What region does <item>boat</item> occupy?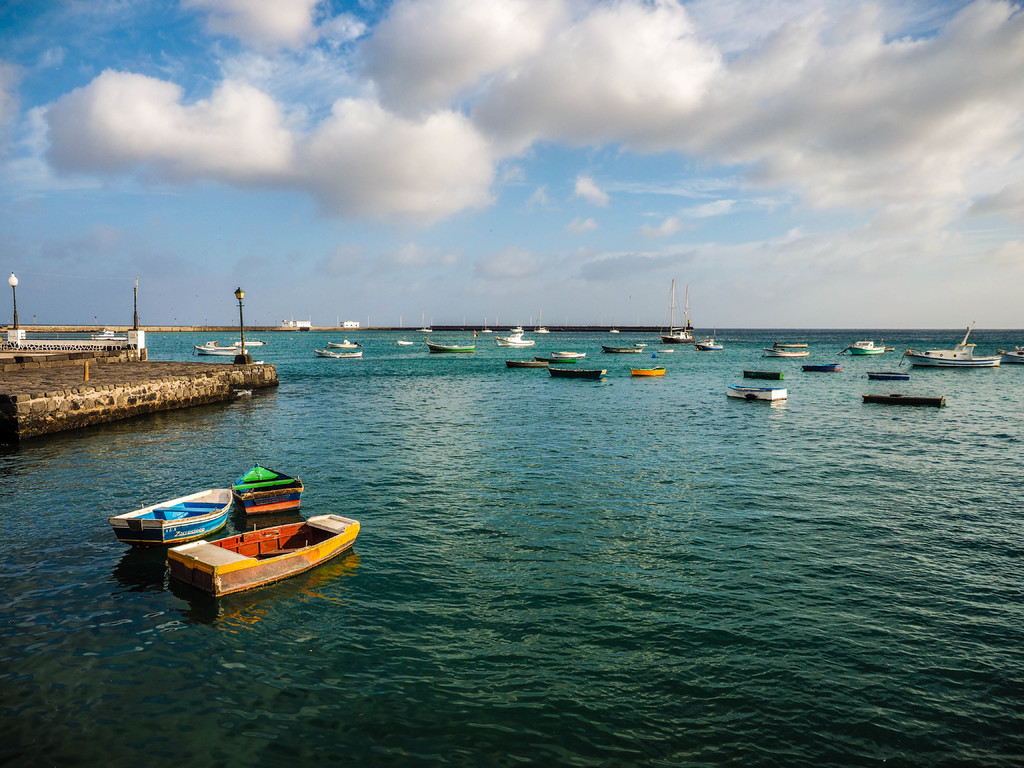
detection(726, 384, 790, 405).
